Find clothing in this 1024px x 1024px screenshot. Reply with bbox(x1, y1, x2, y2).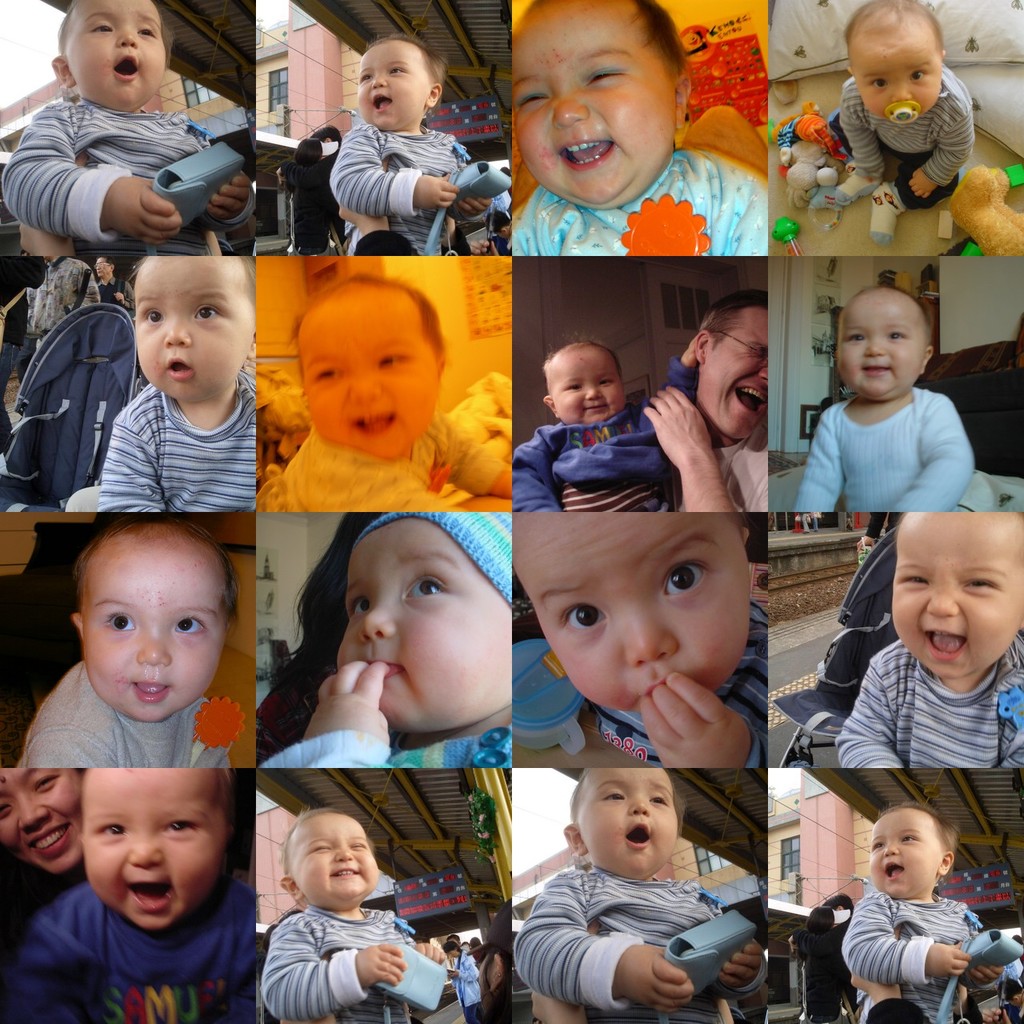
bbox(257, 901, 415, 1023).
